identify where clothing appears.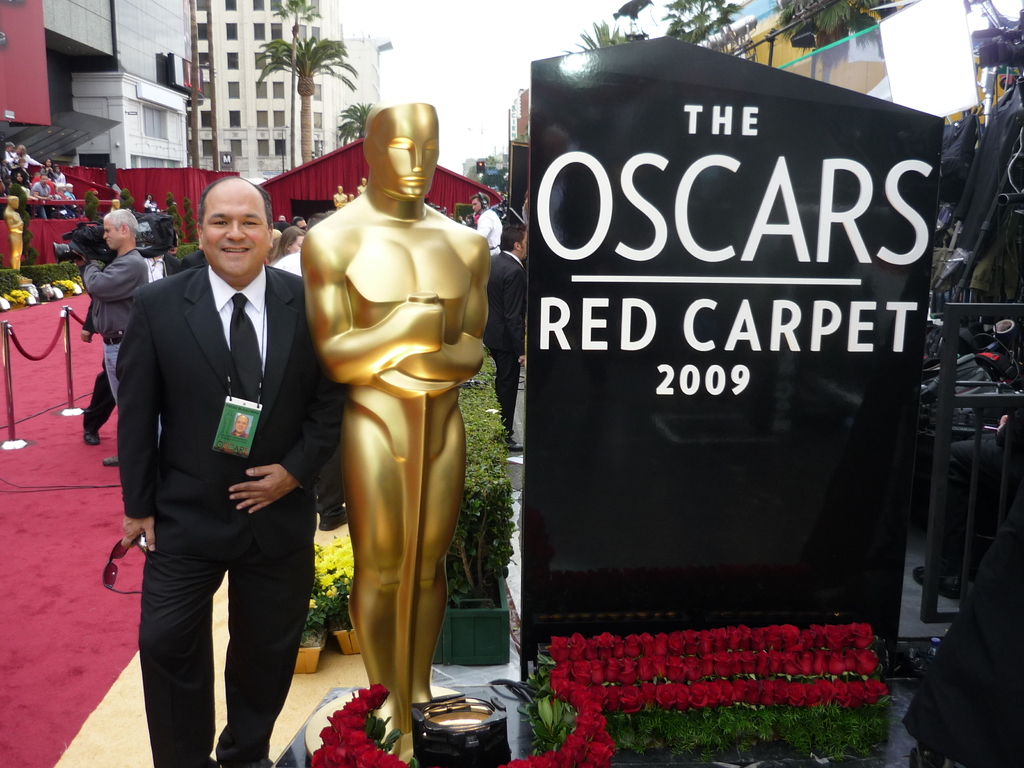
Appears at [left=115, top=263, right=349, bottom=767].
